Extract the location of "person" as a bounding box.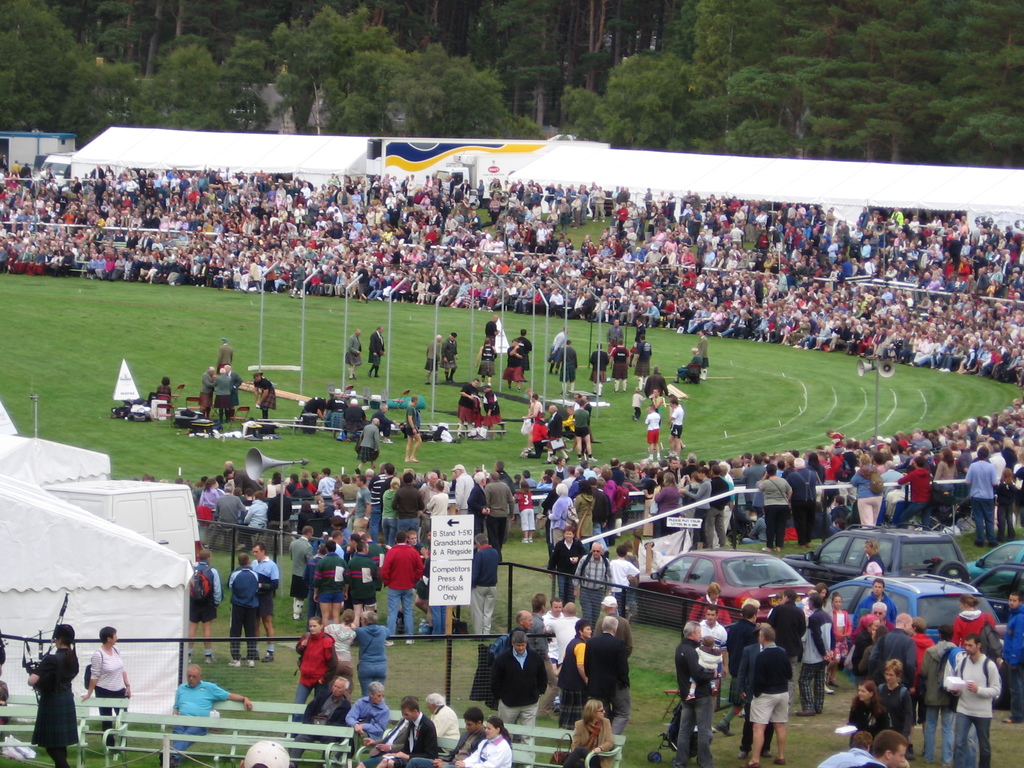
<region>484, 316, 498, 340</region>.
